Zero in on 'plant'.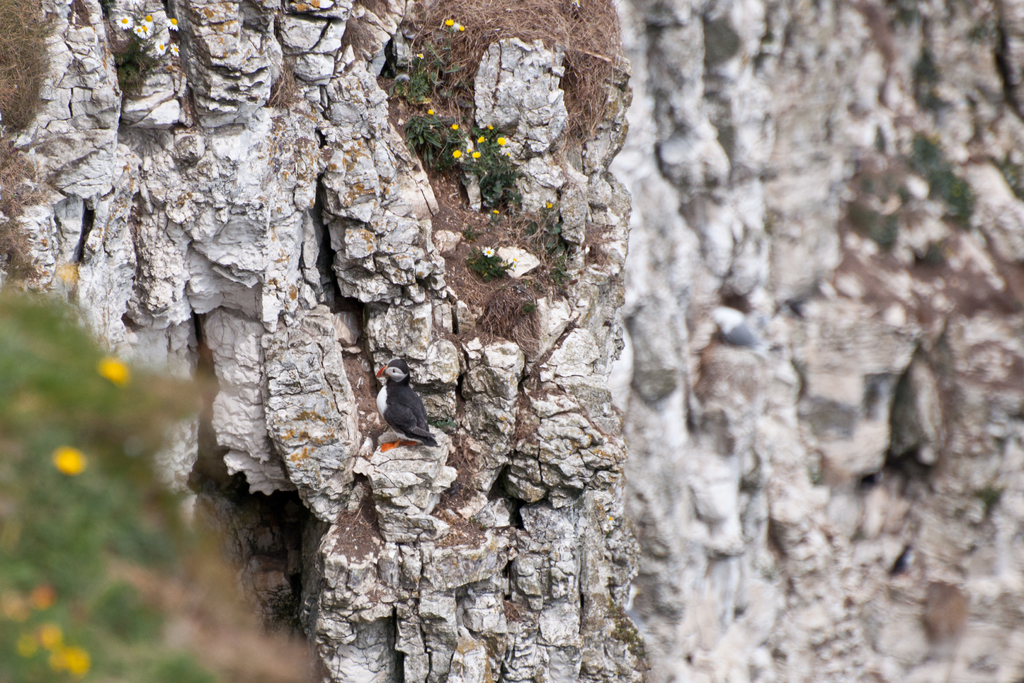
Zeroed in: {"left": 397, "top": 12, "right": 566, "bottom": 293}.
